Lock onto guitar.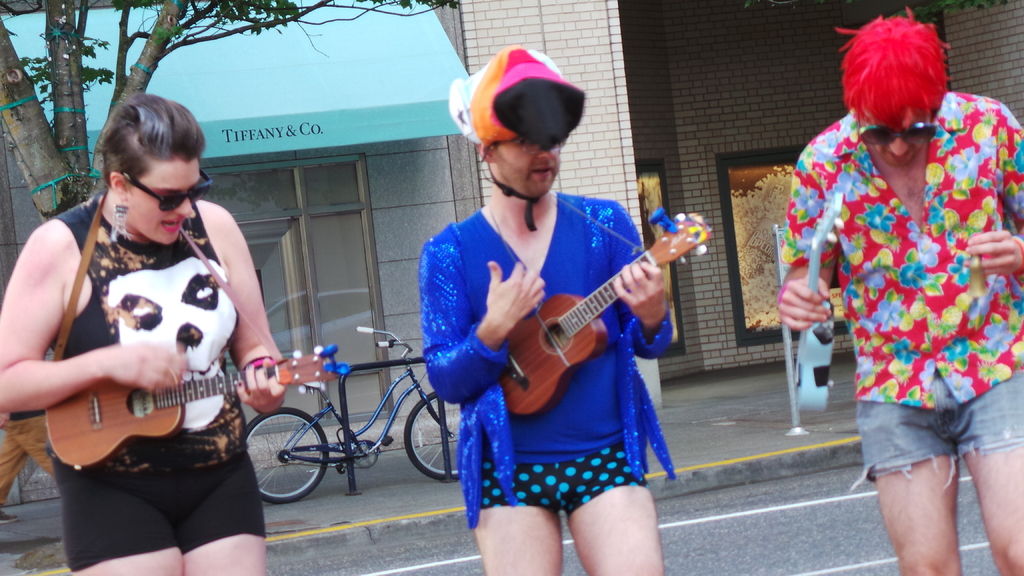
Locked: locate(41, 324, 340, 470).
